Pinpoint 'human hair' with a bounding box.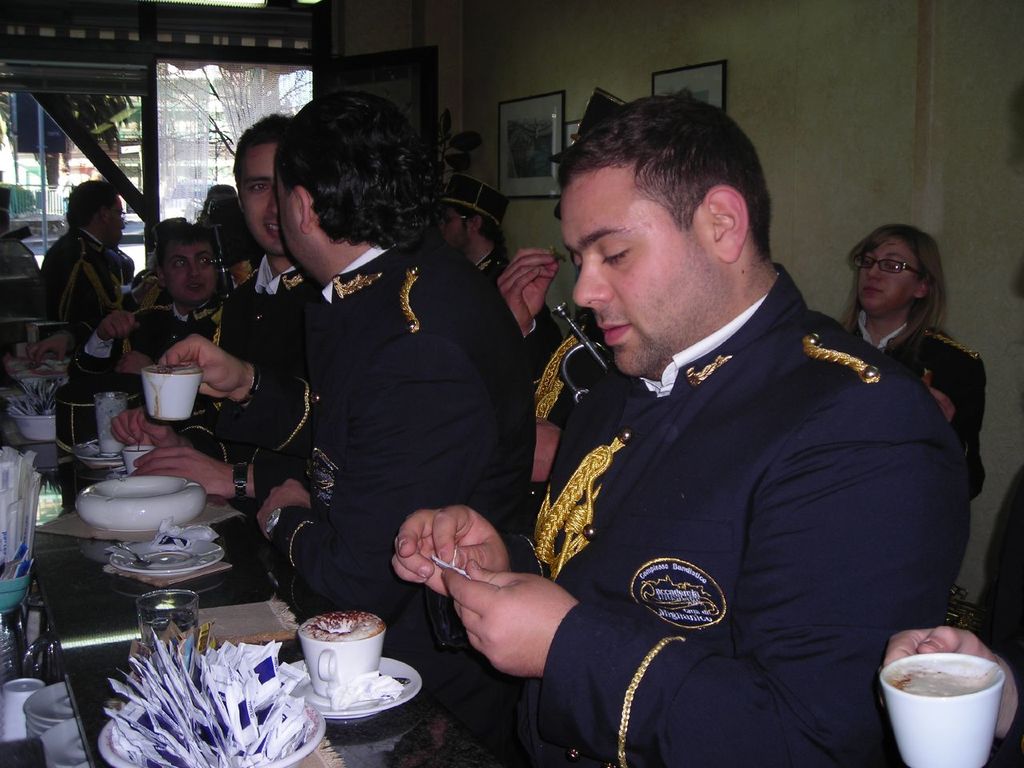
BBox(202, 184, 230, 218).
